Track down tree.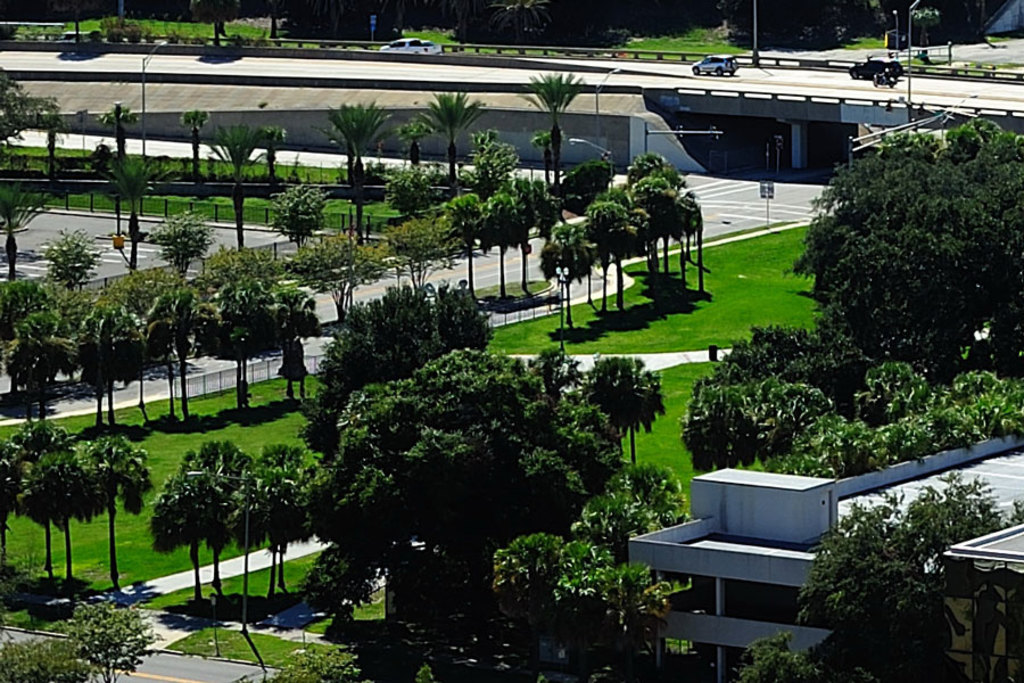
Tracked to [x1=414, y1=84, x2=490, y2=175].
